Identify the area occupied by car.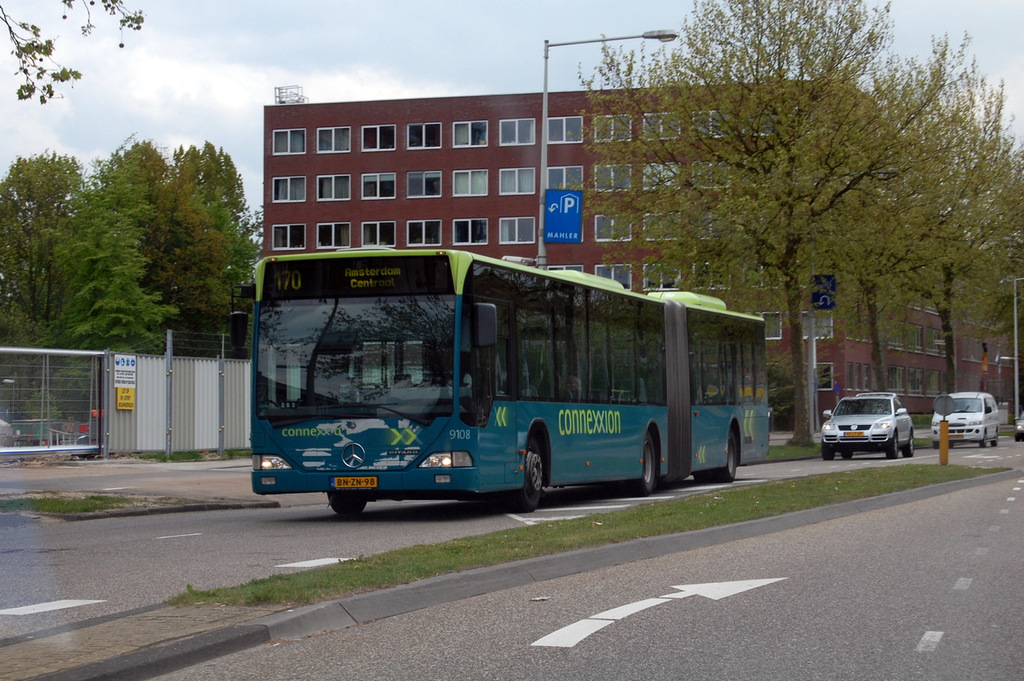
Area: crop(935, 389, 1003, 445).
